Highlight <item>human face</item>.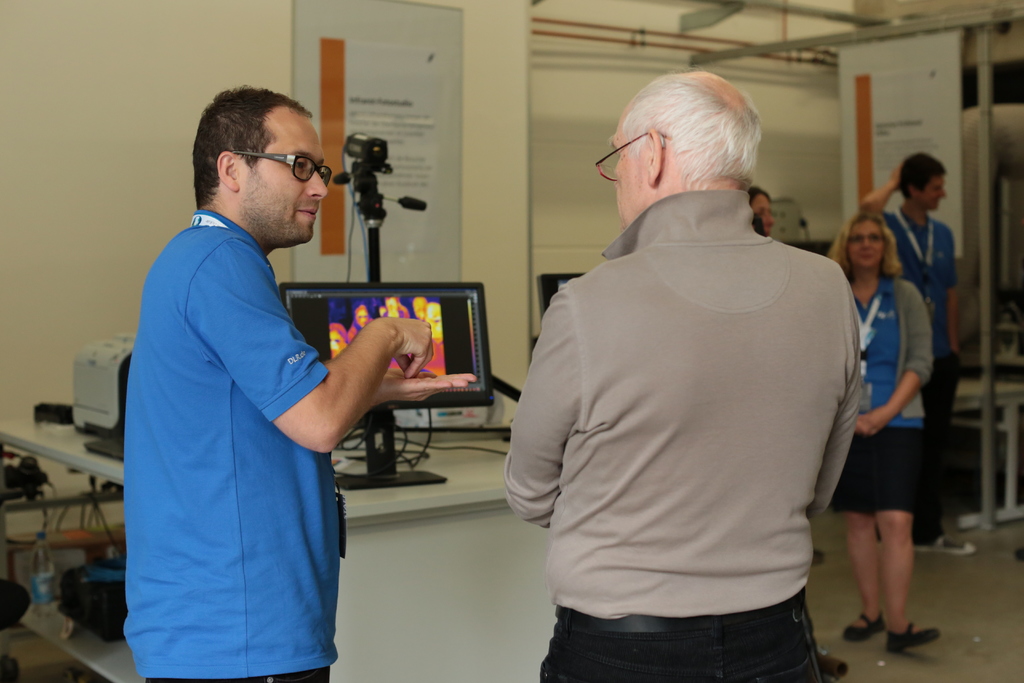
Highlighted region: (x1=237, y1=113, x2=328, y2=245).
